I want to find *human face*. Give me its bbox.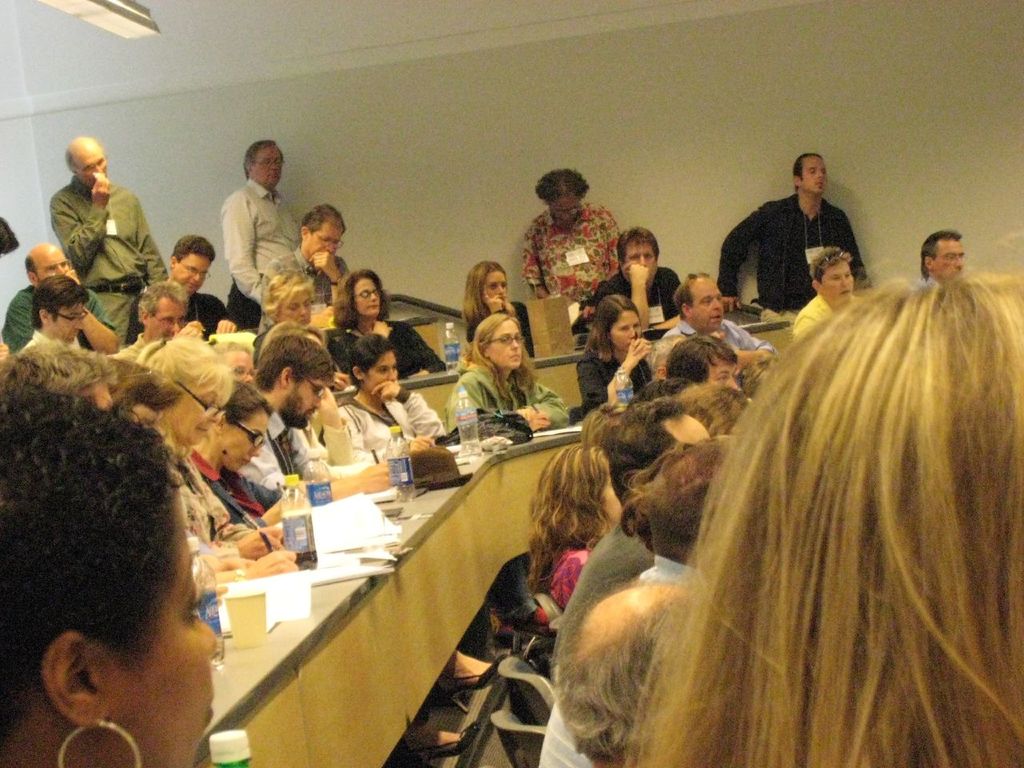
[626,242,658,275].
